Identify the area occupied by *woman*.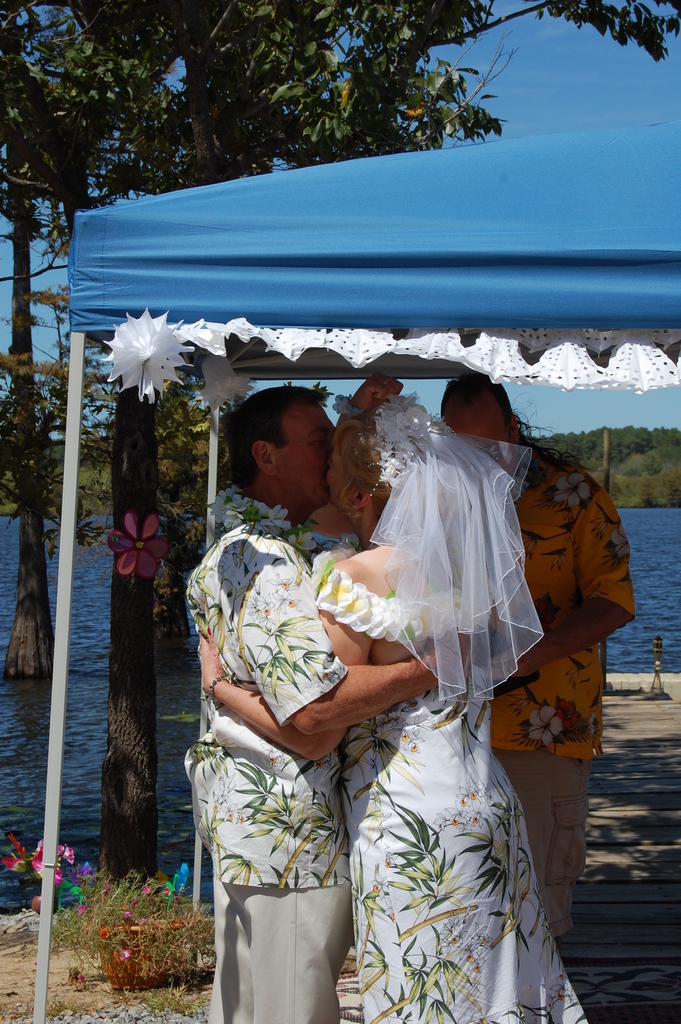
Area: detection(197, 334, 589, 998).
